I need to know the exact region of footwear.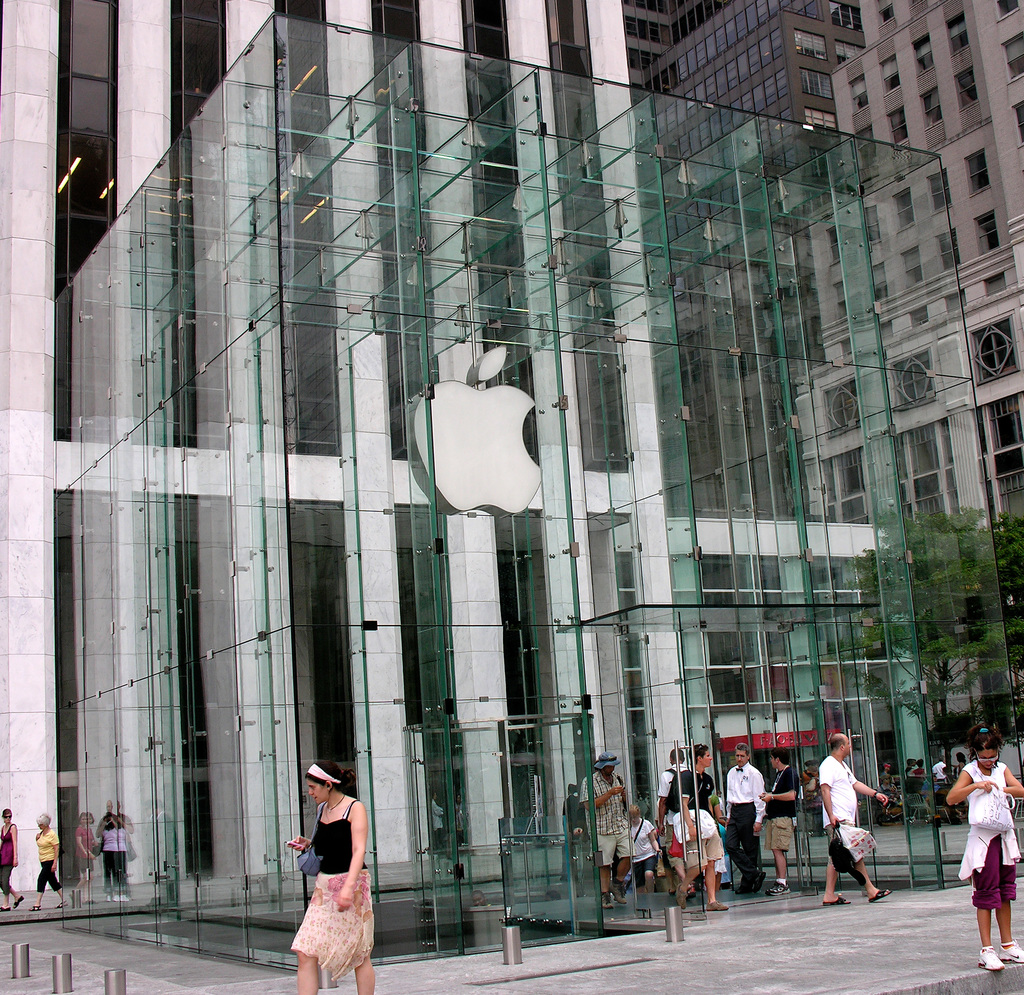
Region: Rect(82, 897, 97, 903).
